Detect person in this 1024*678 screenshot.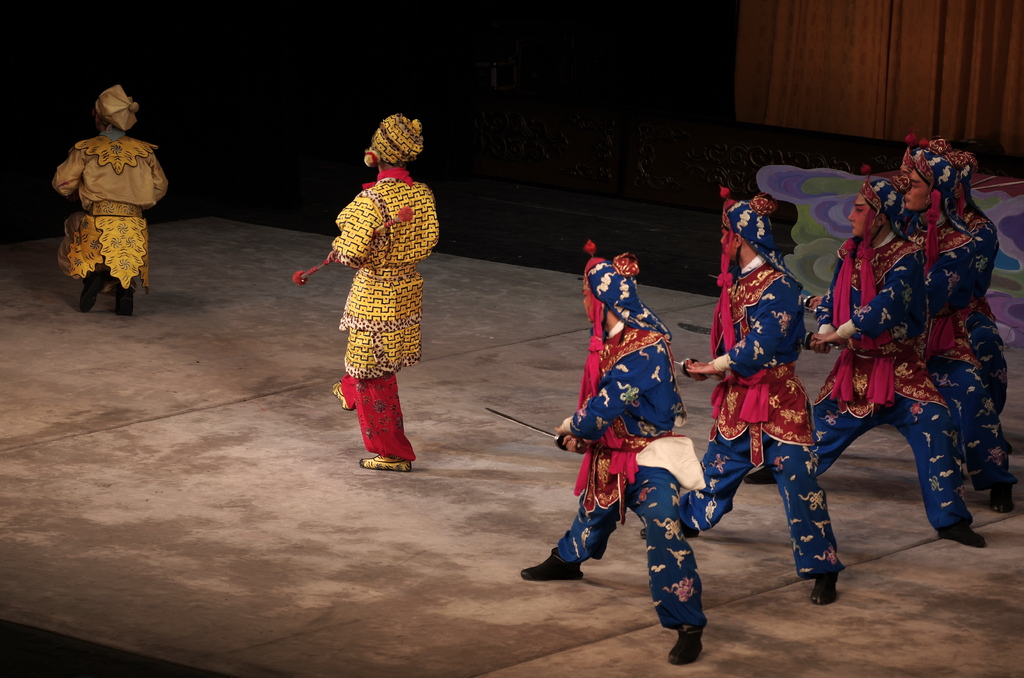
Detection: bbox=(54, 83, 173, 319).
